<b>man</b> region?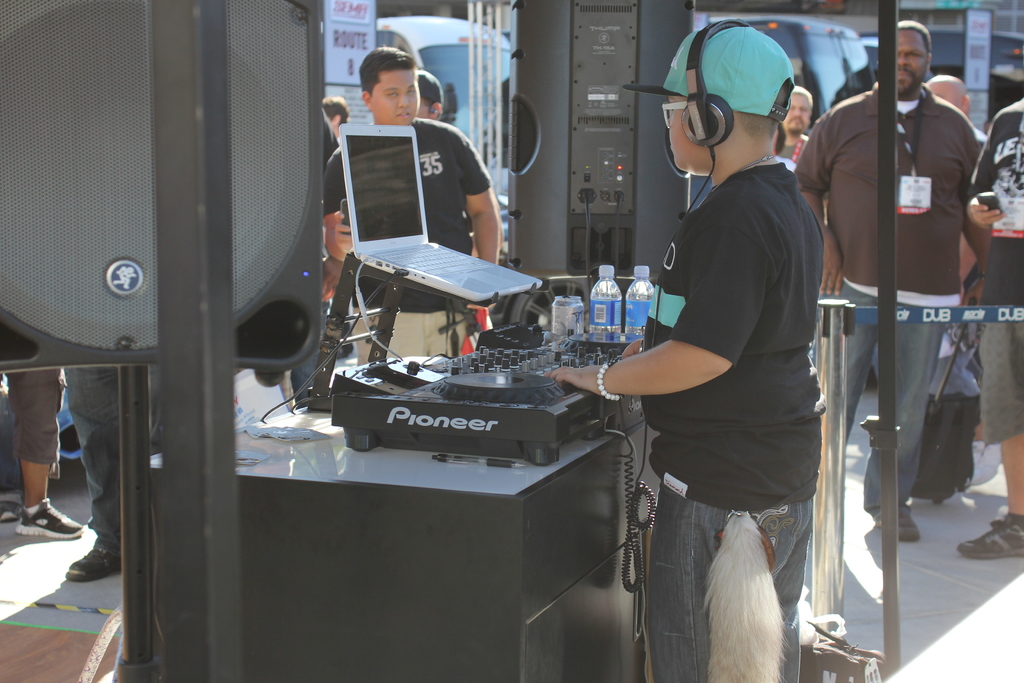
{"x1": 319, "y1": 68, "x2": 440, "y2": 302}
